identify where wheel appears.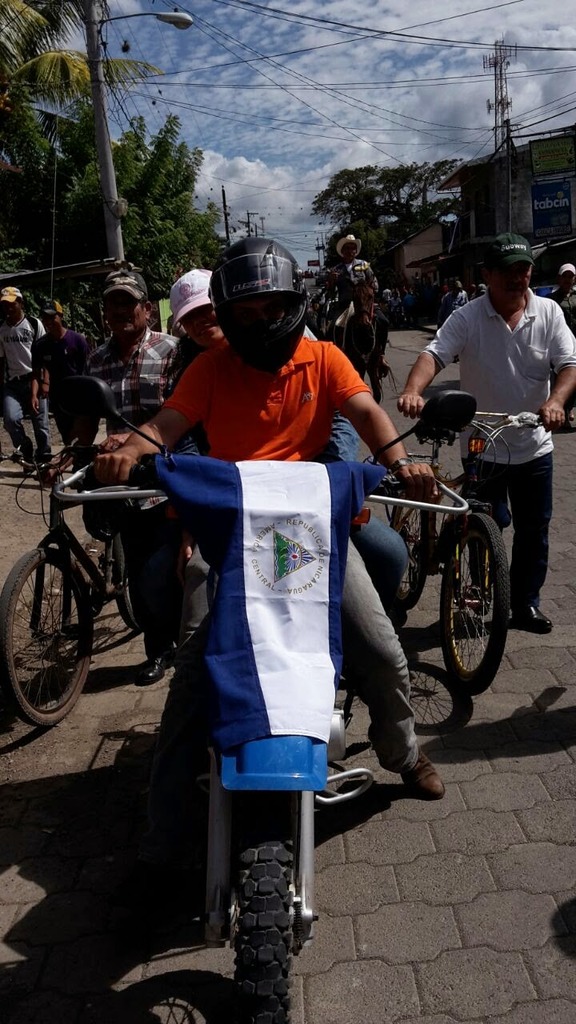
Appears at 230/835/293/1023.
